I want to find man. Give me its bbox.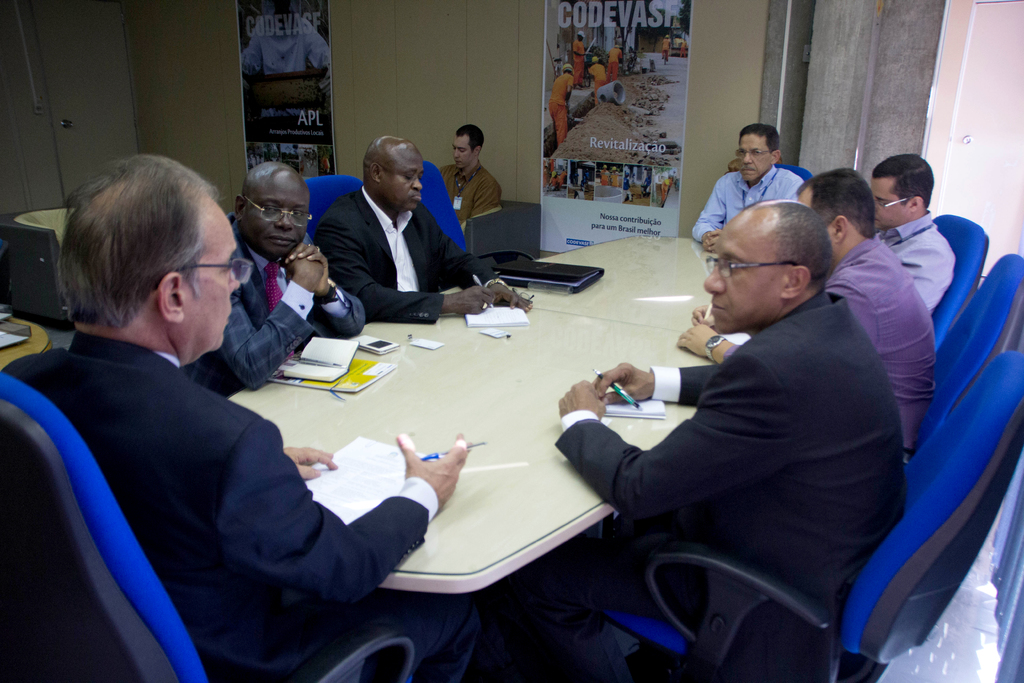
bbox=[872, 151, 956, 306].
